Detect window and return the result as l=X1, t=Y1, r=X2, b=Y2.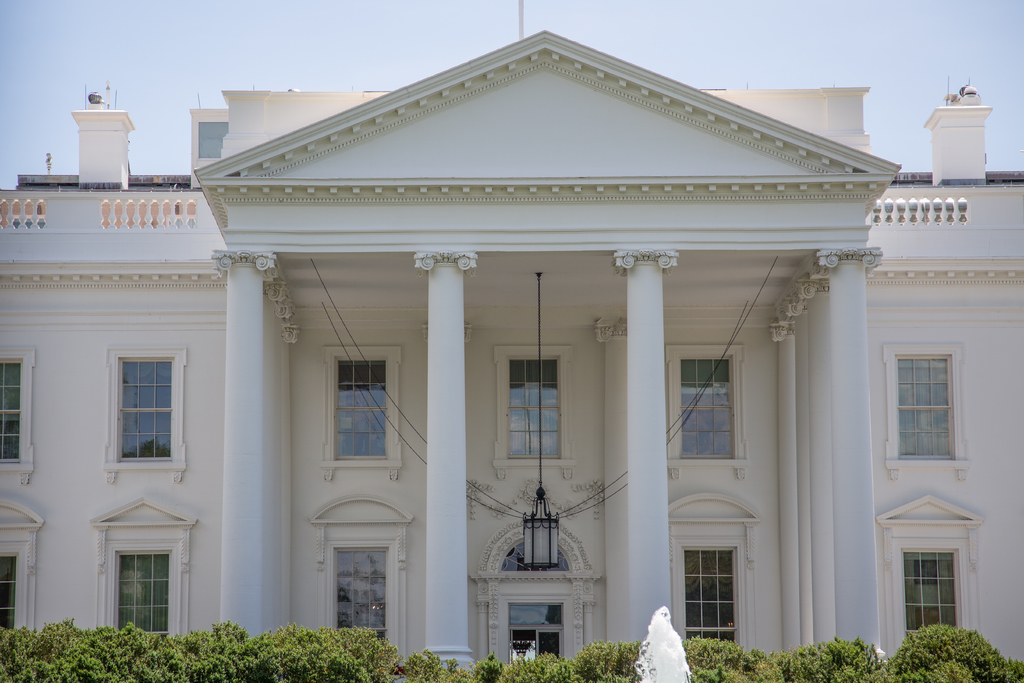
l=663, t=488, r=760, b=645.
